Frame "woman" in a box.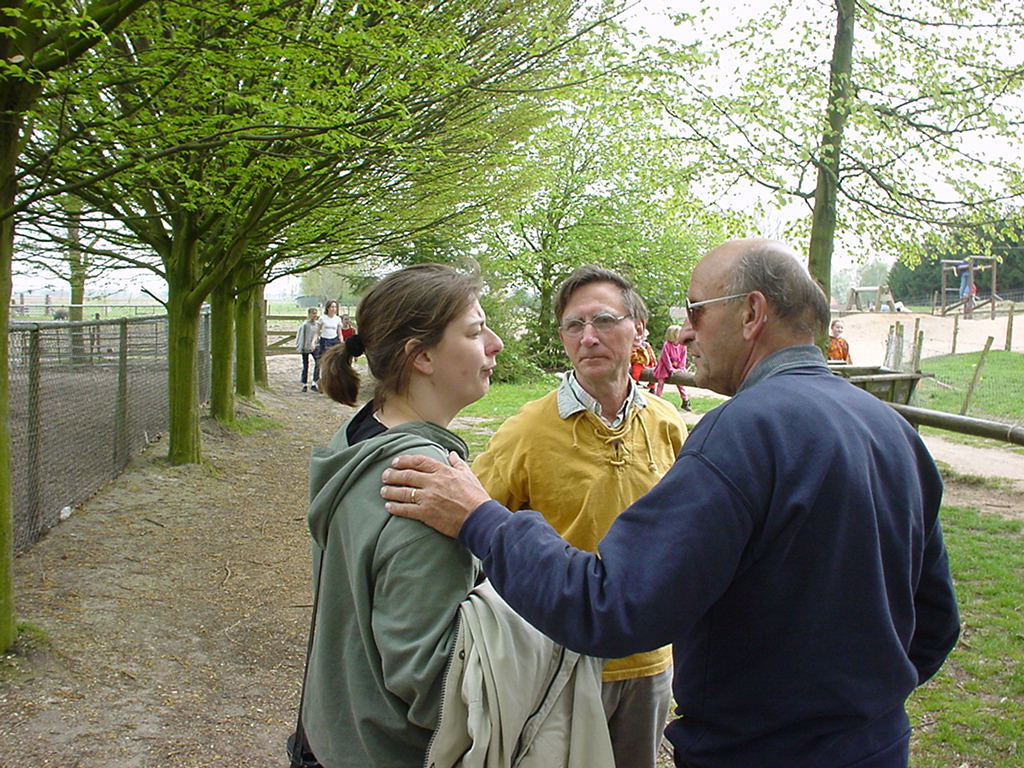
x1=286, y1=261, x2=516, y2=767.
